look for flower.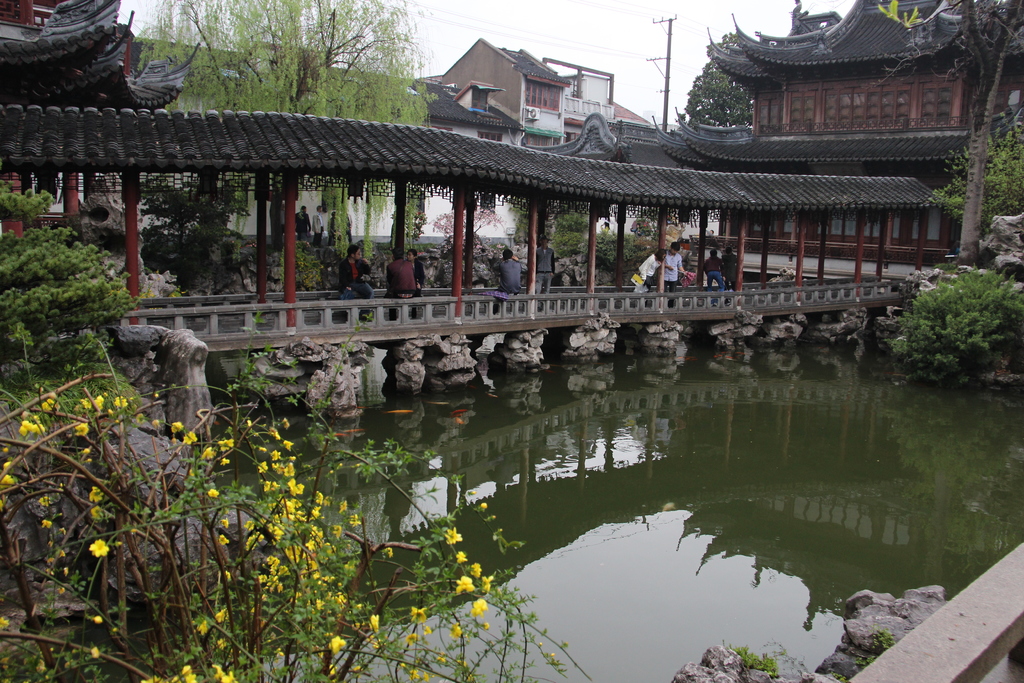
Found: crop(205, 486, 220, 499).
